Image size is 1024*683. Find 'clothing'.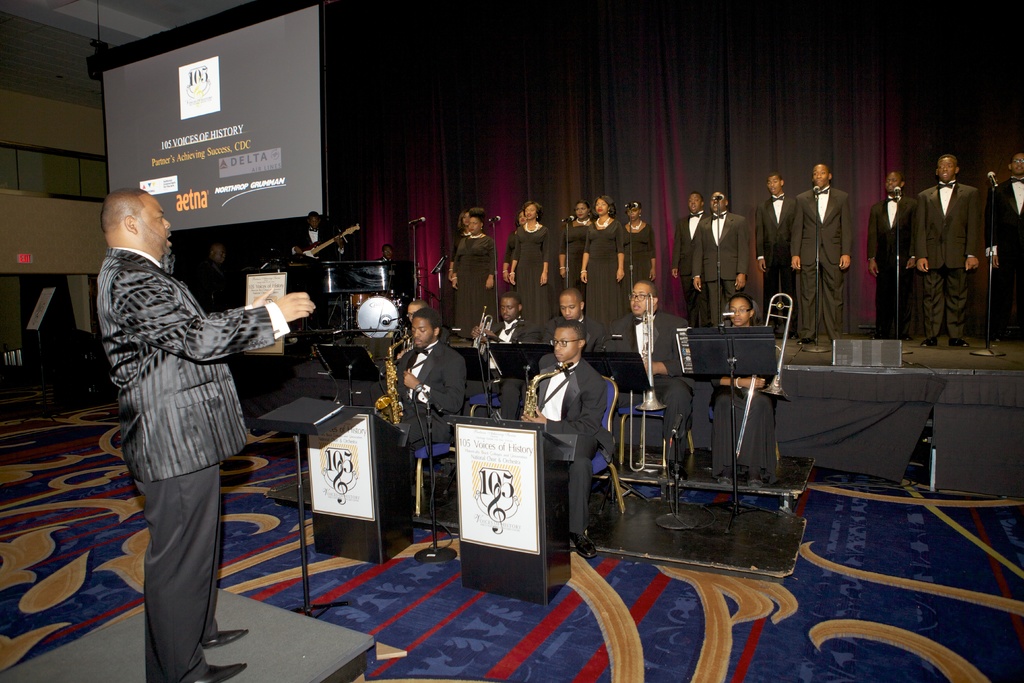
crop(672, 212, 706, 323).
